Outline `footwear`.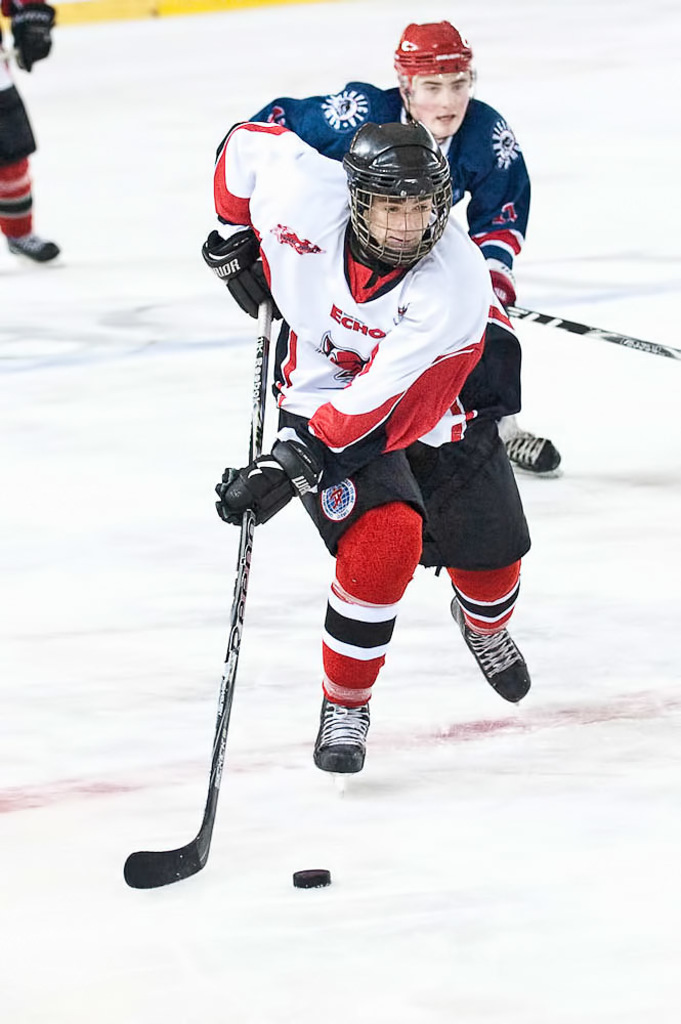
Outline: BBox(2, 230, 59, 264).
